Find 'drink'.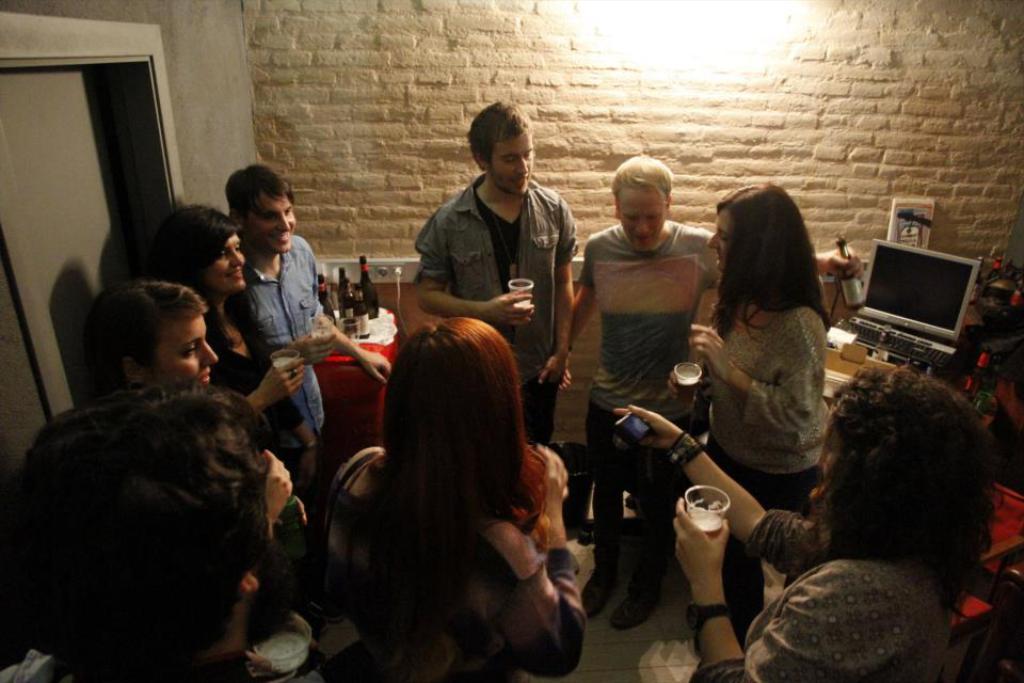
[left=688, top=508, right=723, bottom=536].
